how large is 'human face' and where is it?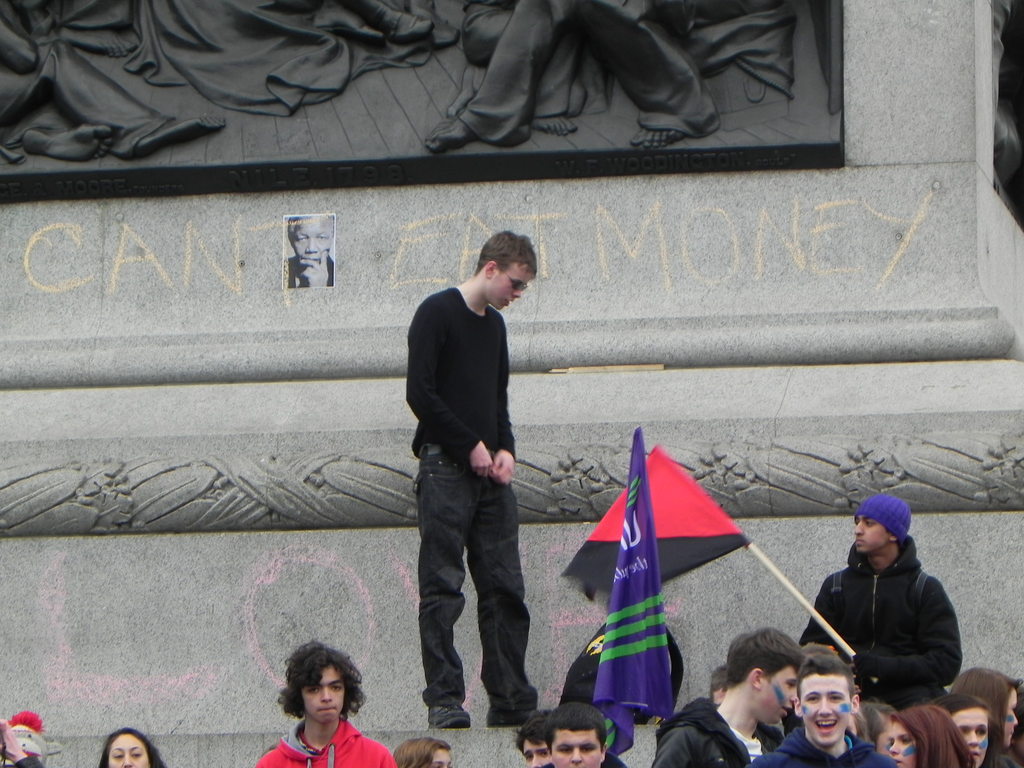
Bounding box: <box>109,732,154,767</box>.
